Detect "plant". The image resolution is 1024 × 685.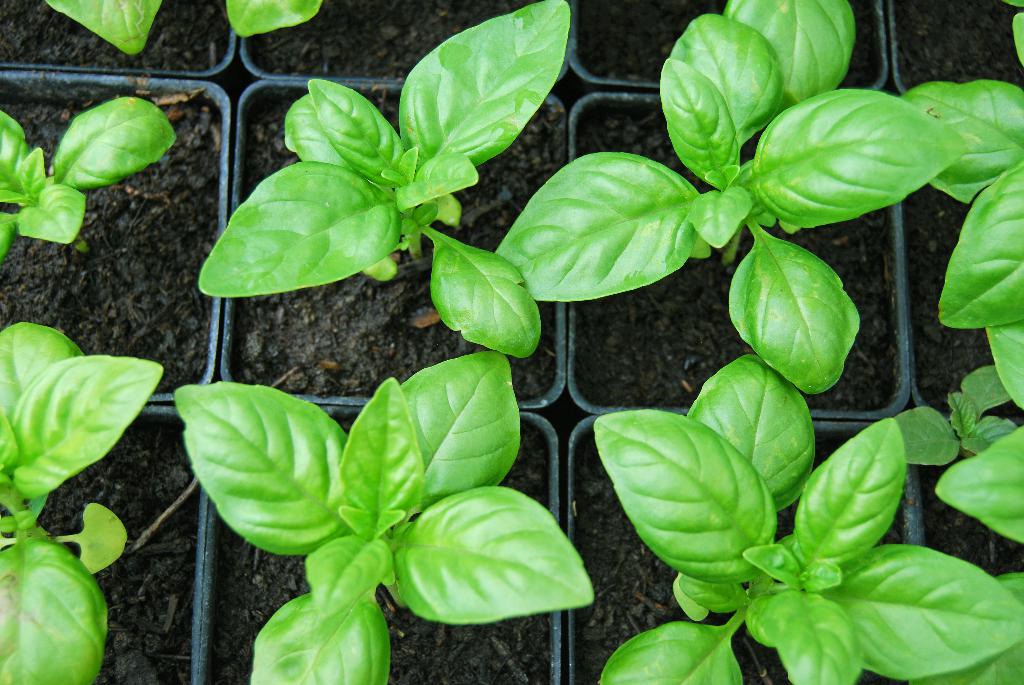
crop(591, 356, 1023, 684).
